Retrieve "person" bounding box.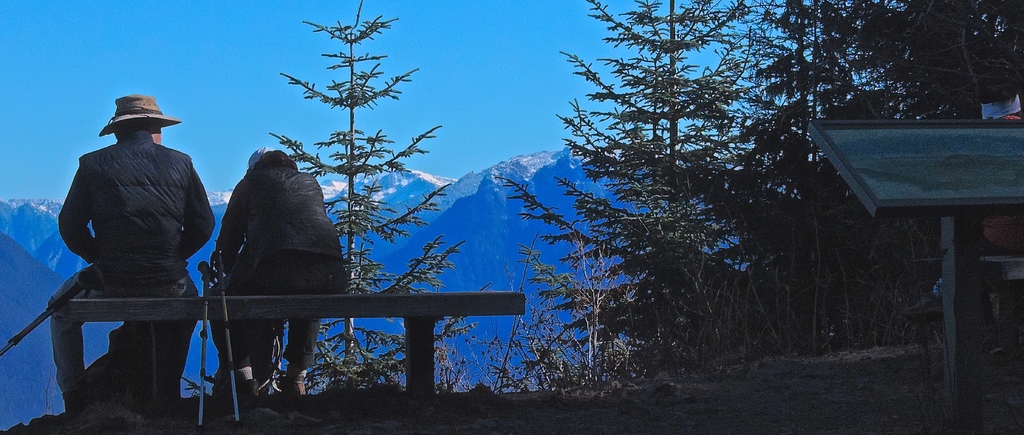
Bounding box: {"x1": 214, "y1": 149, "x2": 348, "y2": 395}.
